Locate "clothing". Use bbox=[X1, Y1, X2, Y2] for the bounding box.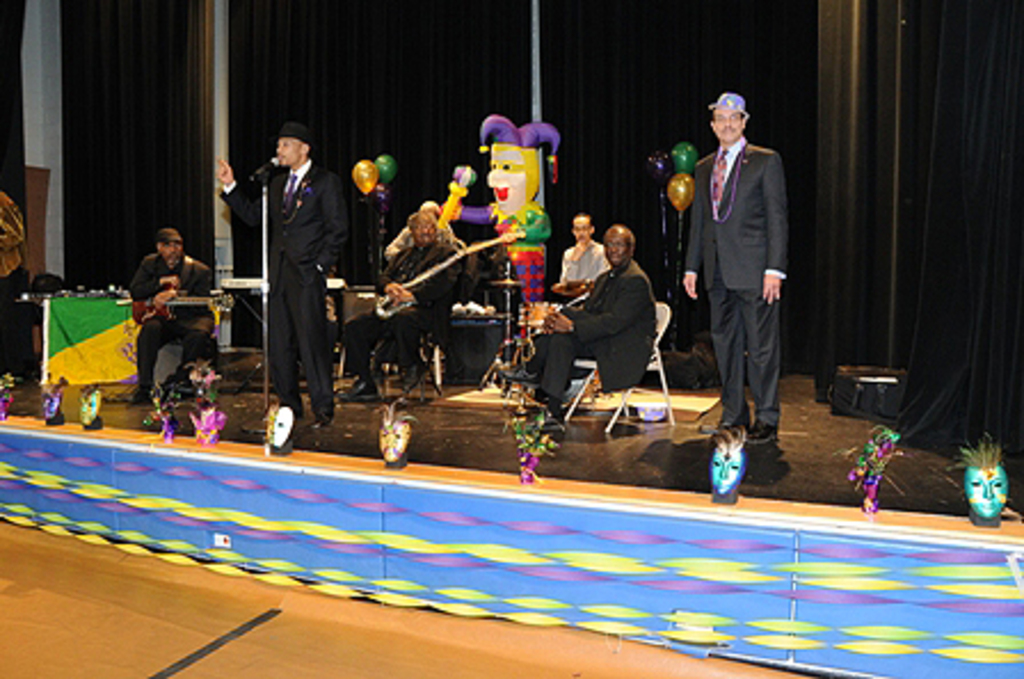
bbox=[681, 135, 786, 432].
